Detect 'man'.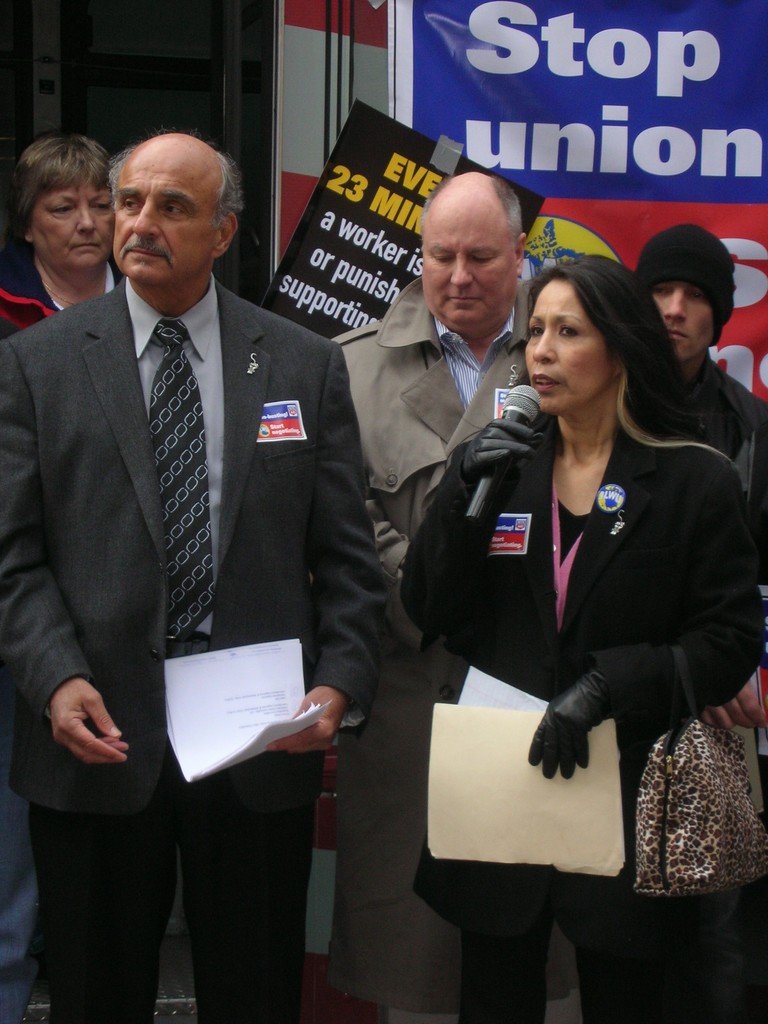
Detected at {"x1": 33, "y1": 109, "x2": 442, "y2": 1023}.
